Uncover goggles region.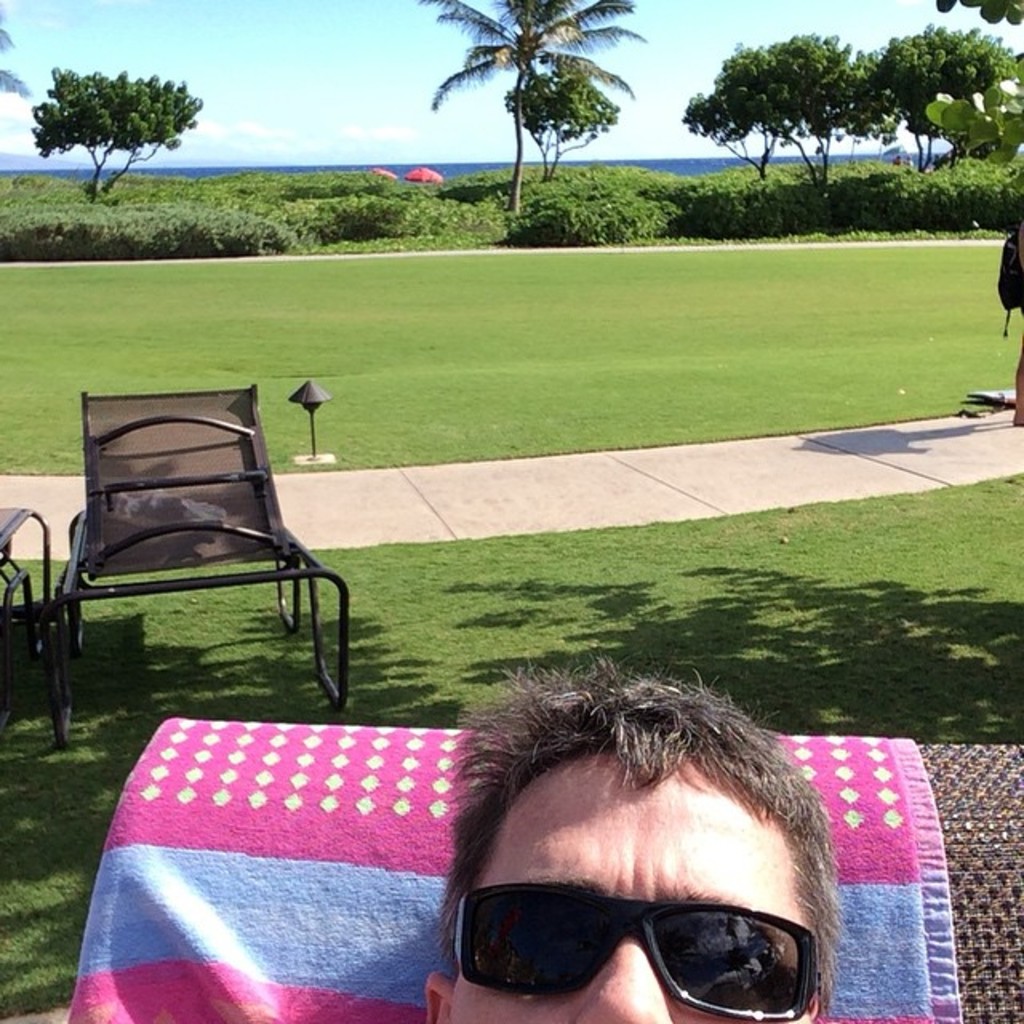
Uncovered: locate(430, 870, 838, 1019).
